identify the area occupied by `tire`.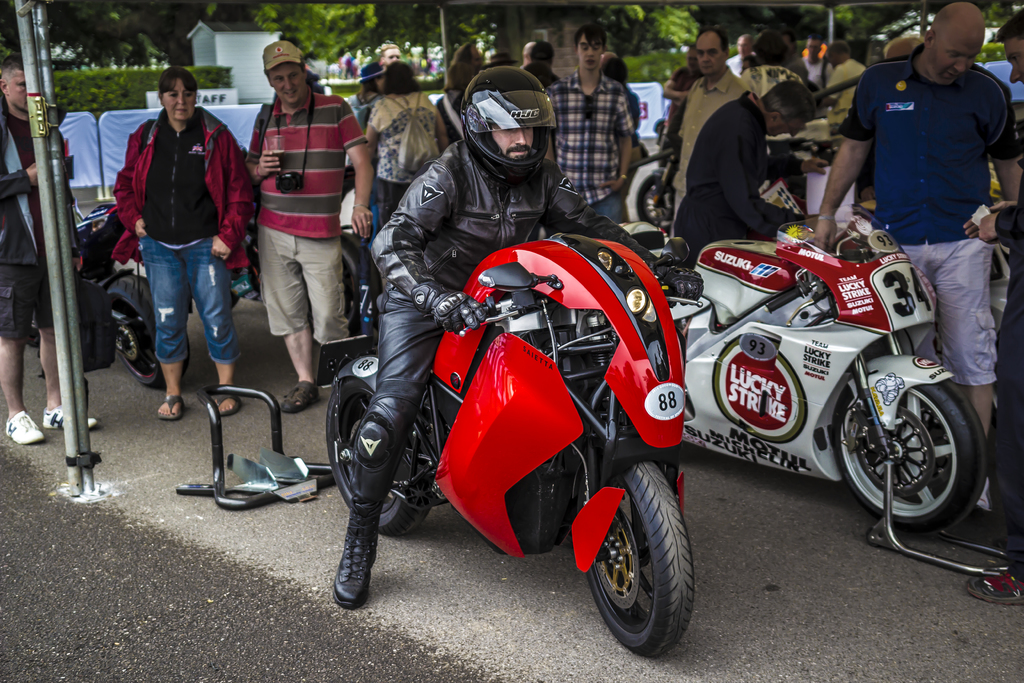
Area: [left=324, top=378, right=432, bottom=534].
